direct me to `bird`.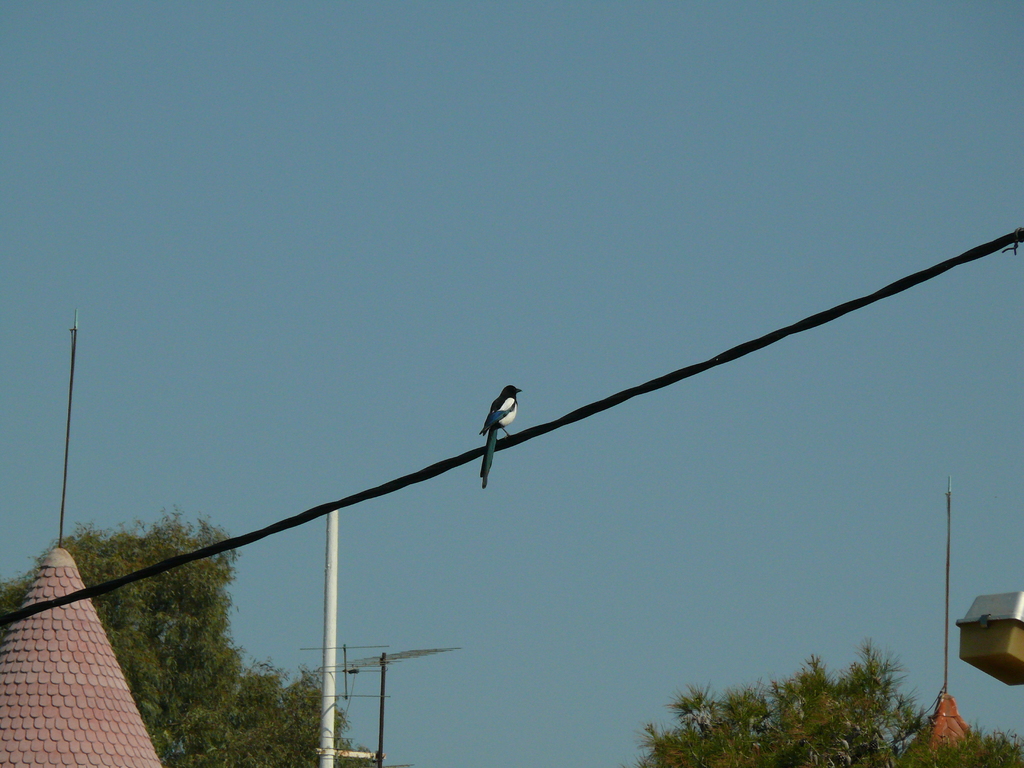
Direction: <region>464, 382, 535, 483</region>.
